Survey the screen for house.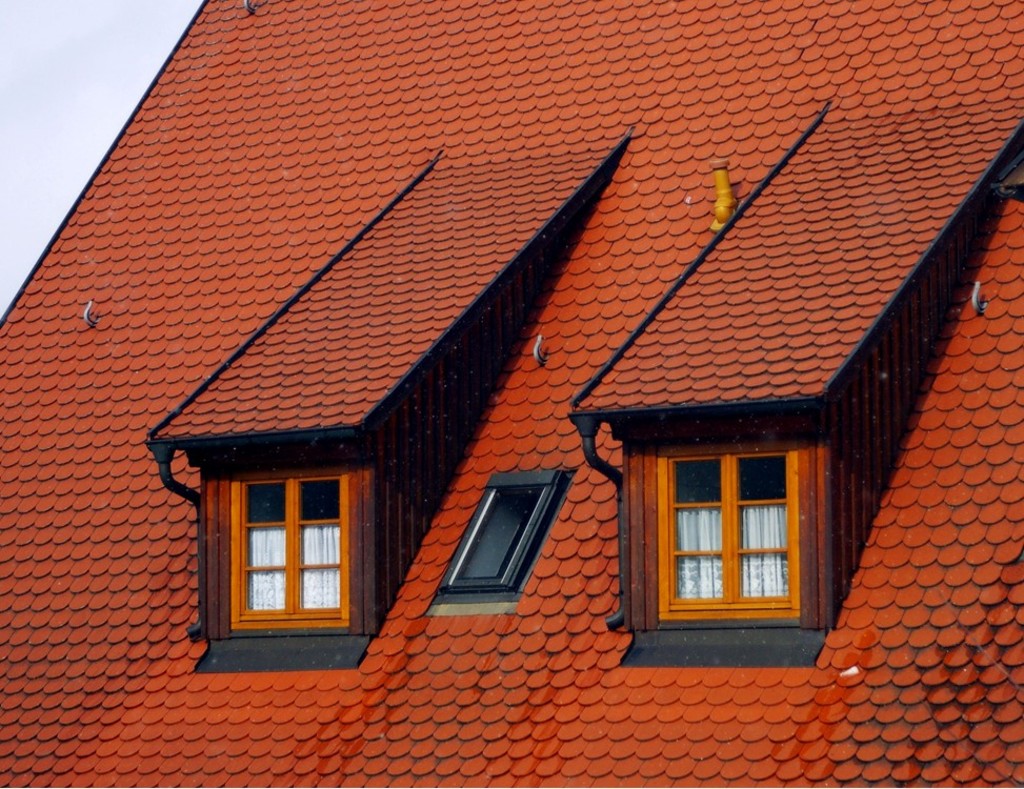
Survey found: box=[86, 24, 1003, 787].
